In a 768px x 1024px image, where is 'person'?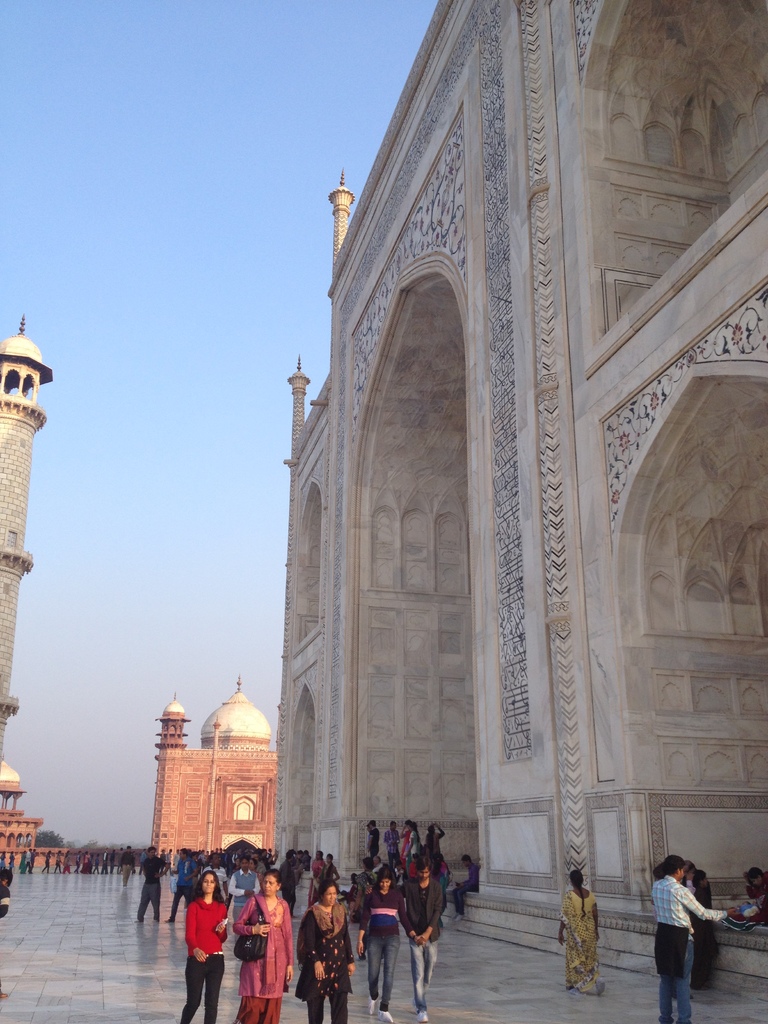
rect(19, 847, 27, 870).
